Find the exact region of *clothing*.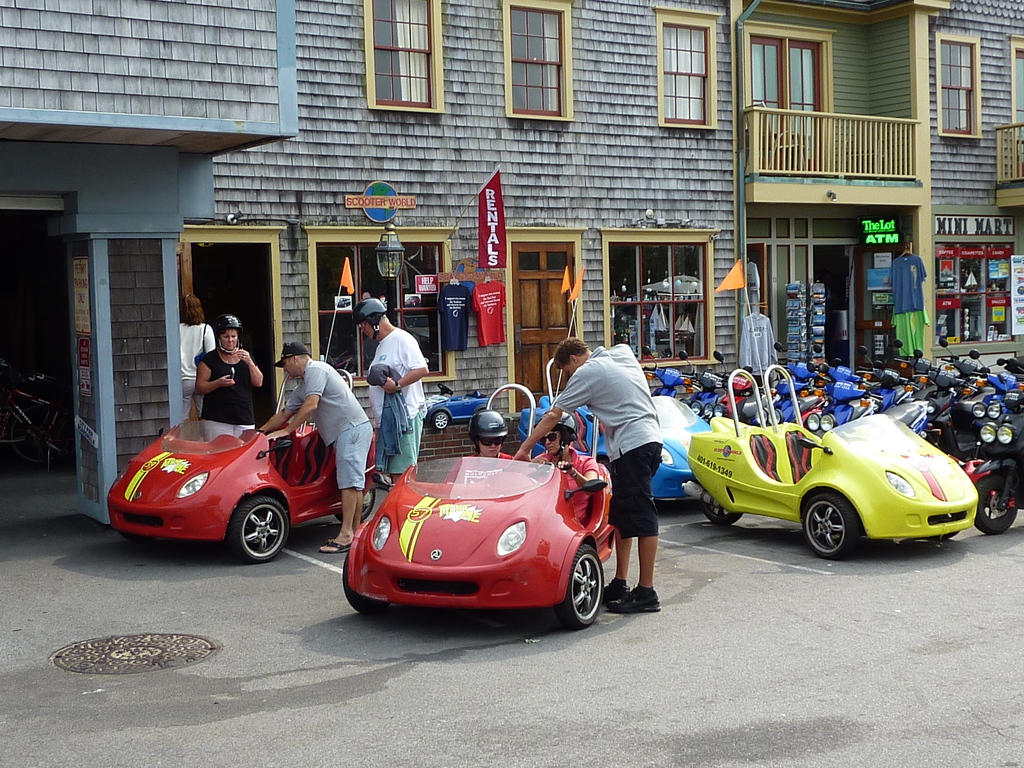
Exact region: [left=890, top=307, right=927, bottom=355].
